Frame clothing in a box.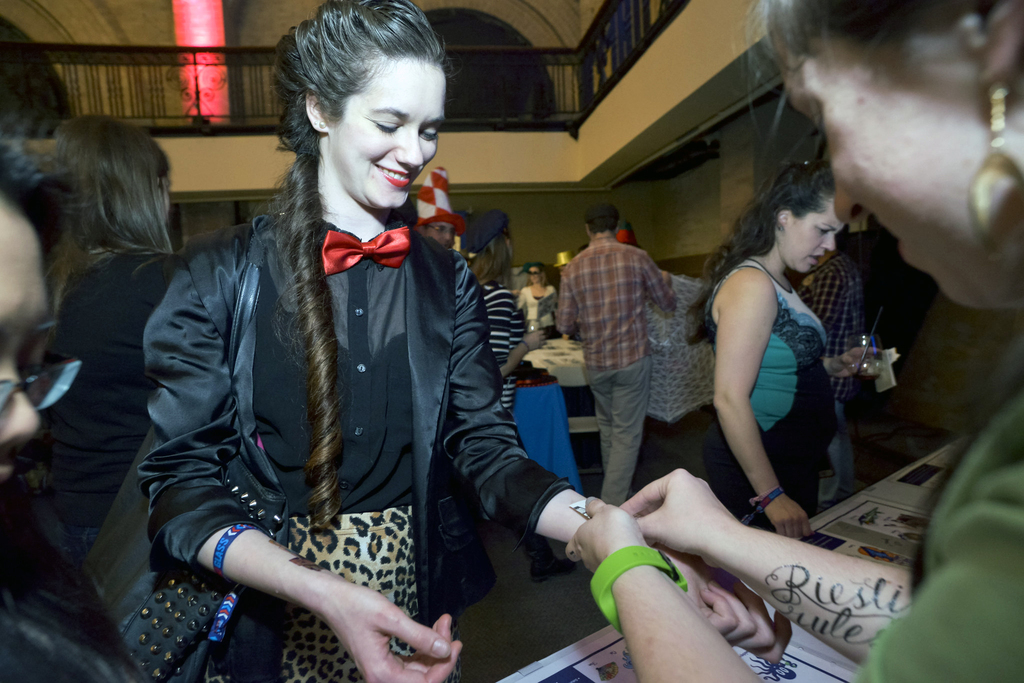
x1=478, y1=268, x2=520, y2=413.
